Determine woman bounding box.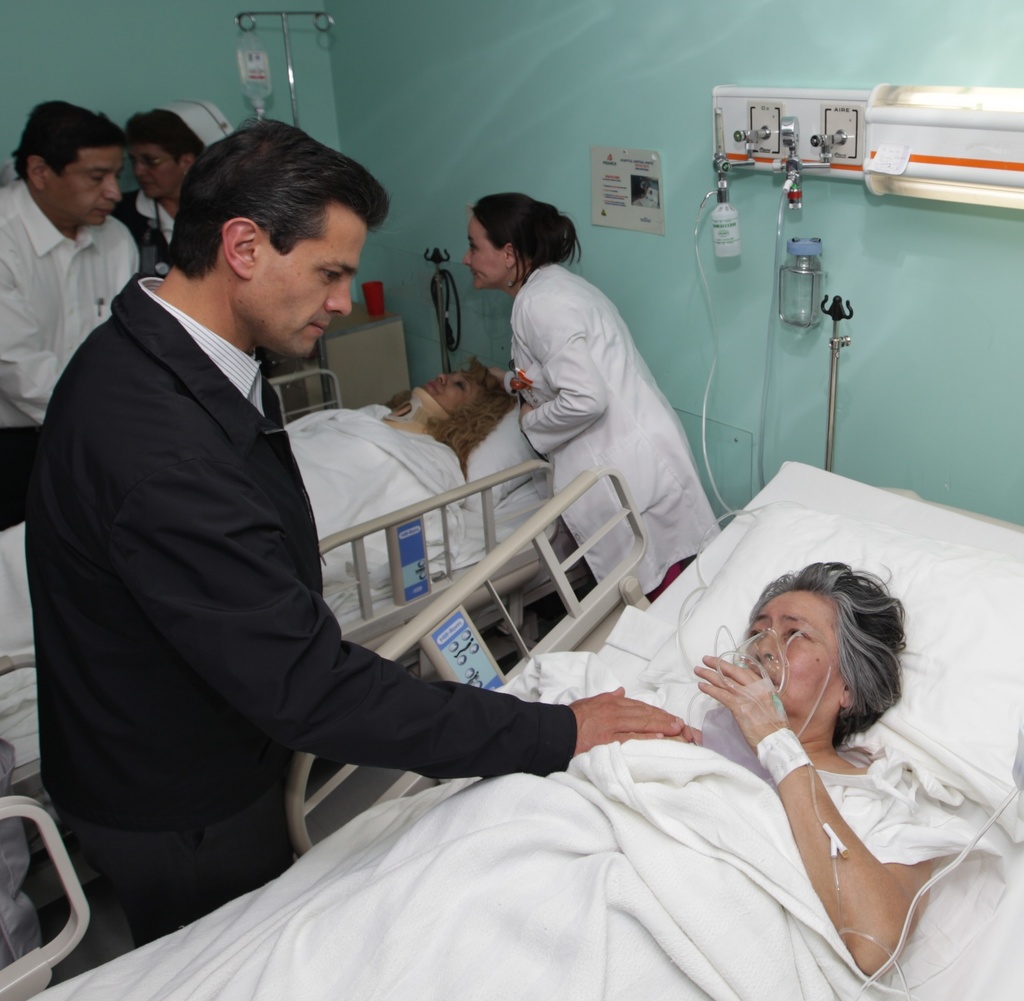
Determined: locate(461, 191, 719, 603).
